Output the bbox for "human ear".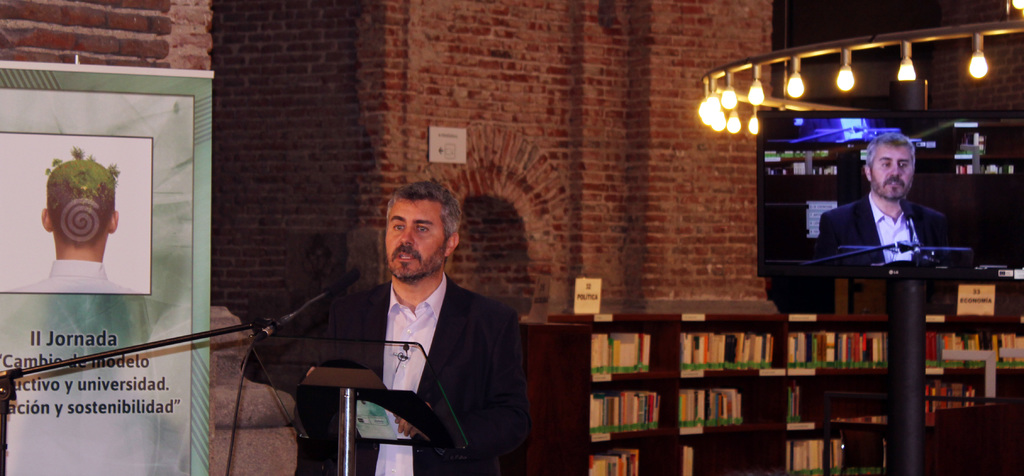
detection(445, 227, 460, 256).
